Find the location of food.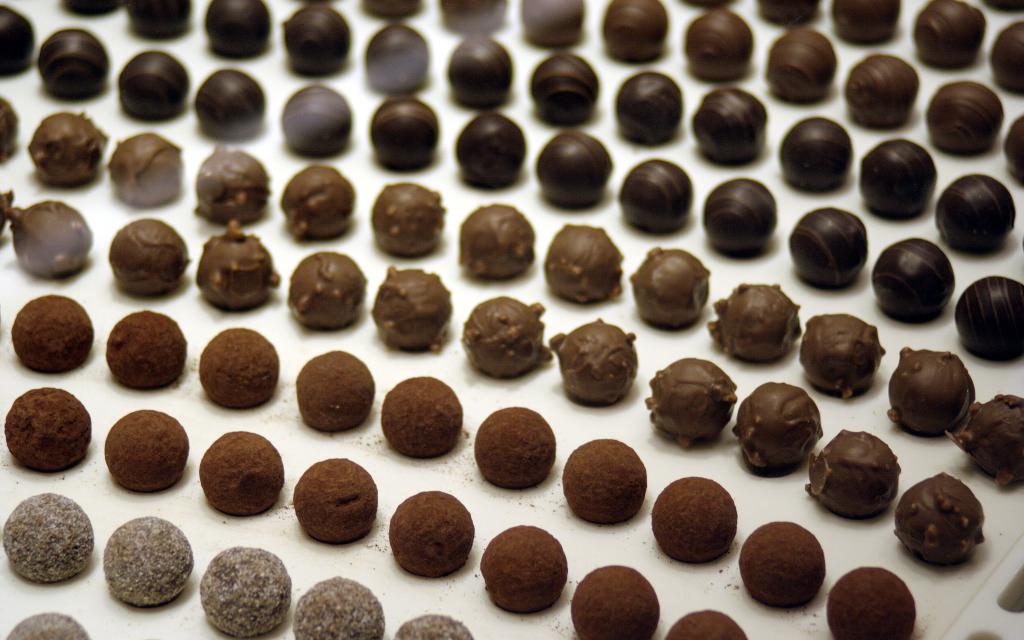
Location: 25:109:113:189.
